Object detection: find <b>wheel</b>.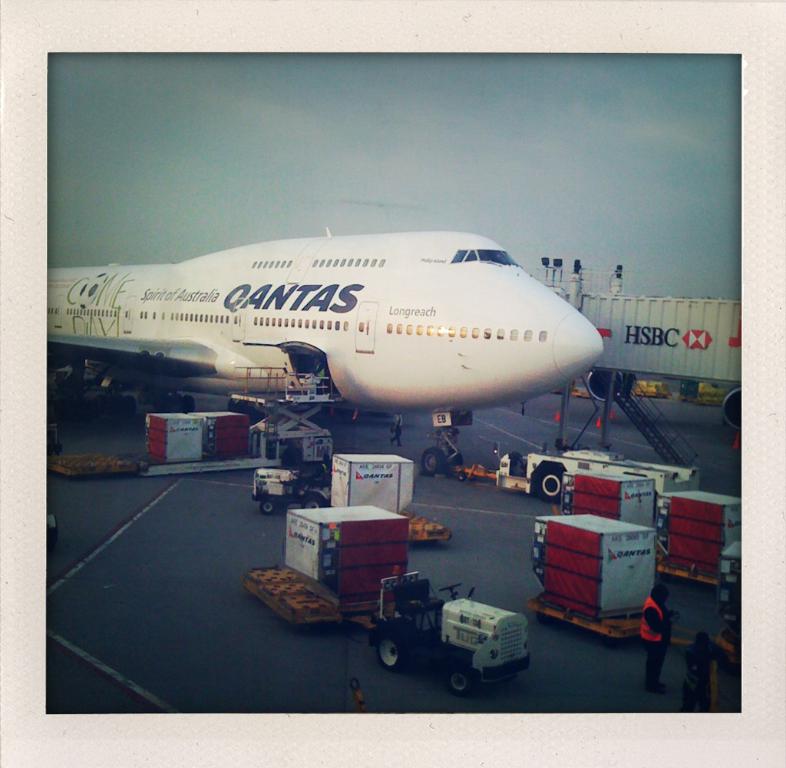
<bbox>535, 464, 560, 502</bbox>.
